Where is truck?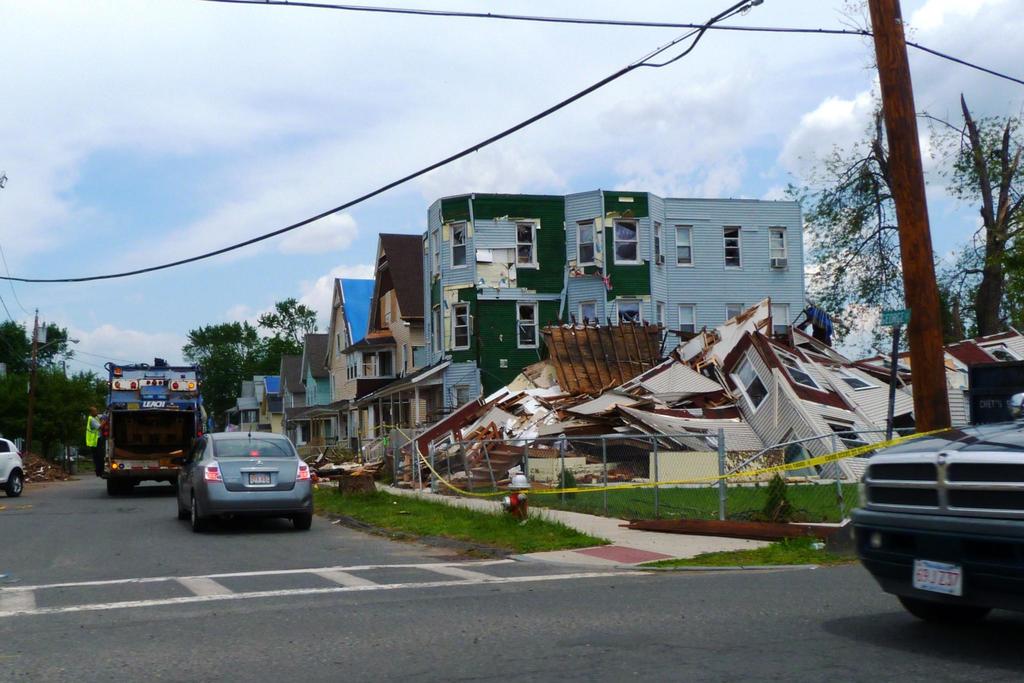
850 411 1023 632.
